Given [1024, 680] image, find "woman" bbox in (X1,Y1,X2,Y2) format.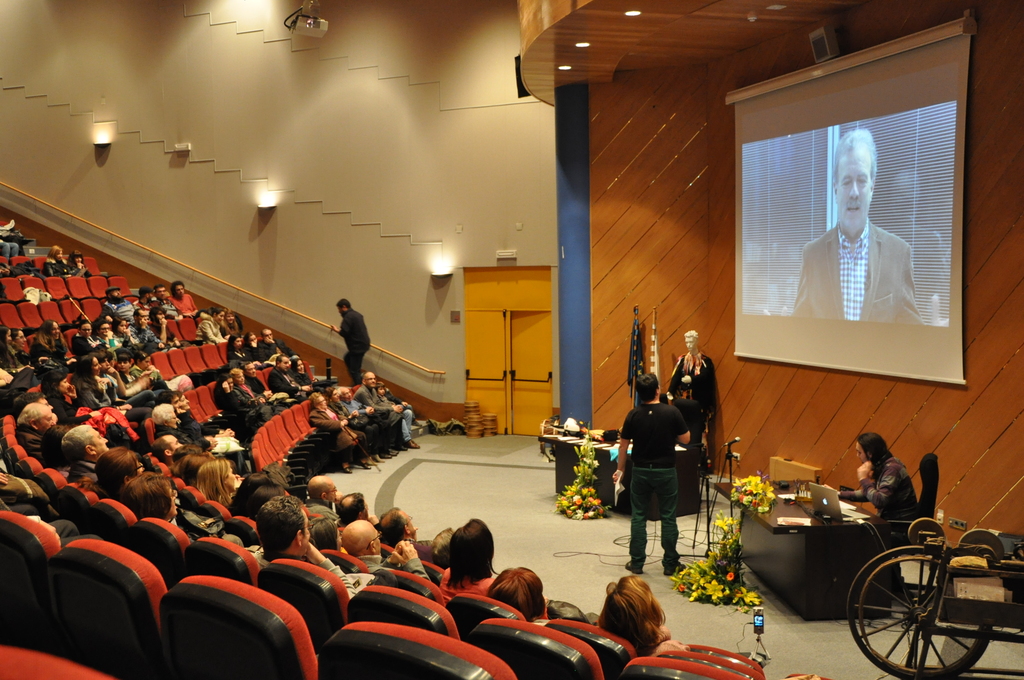
(76,355,114,404).
